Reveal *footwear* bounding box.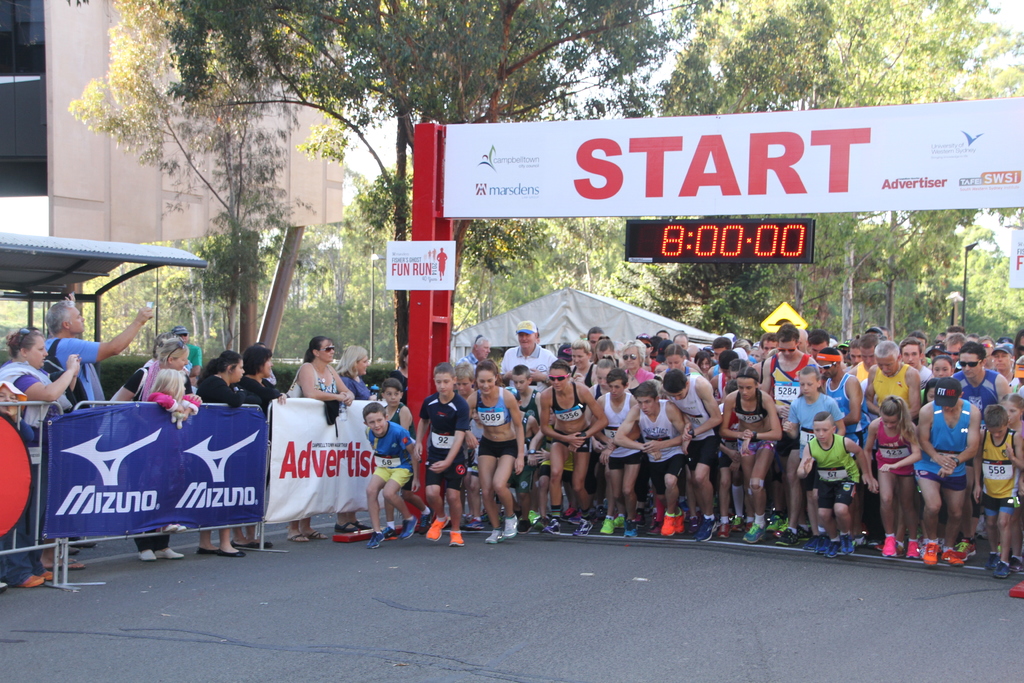
Revealed: <bbox>643, 518, 660, 536</bbox>.
